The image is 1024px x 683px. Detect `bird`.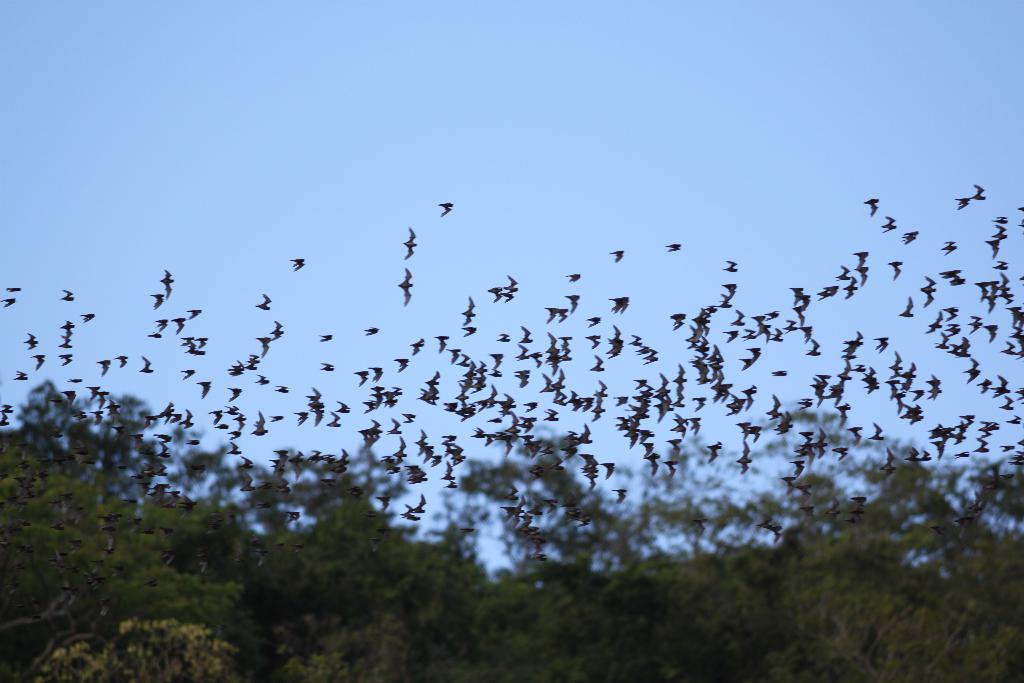
Detection: pyautogui.locateOnScreen(152, 320, 170, 334).
